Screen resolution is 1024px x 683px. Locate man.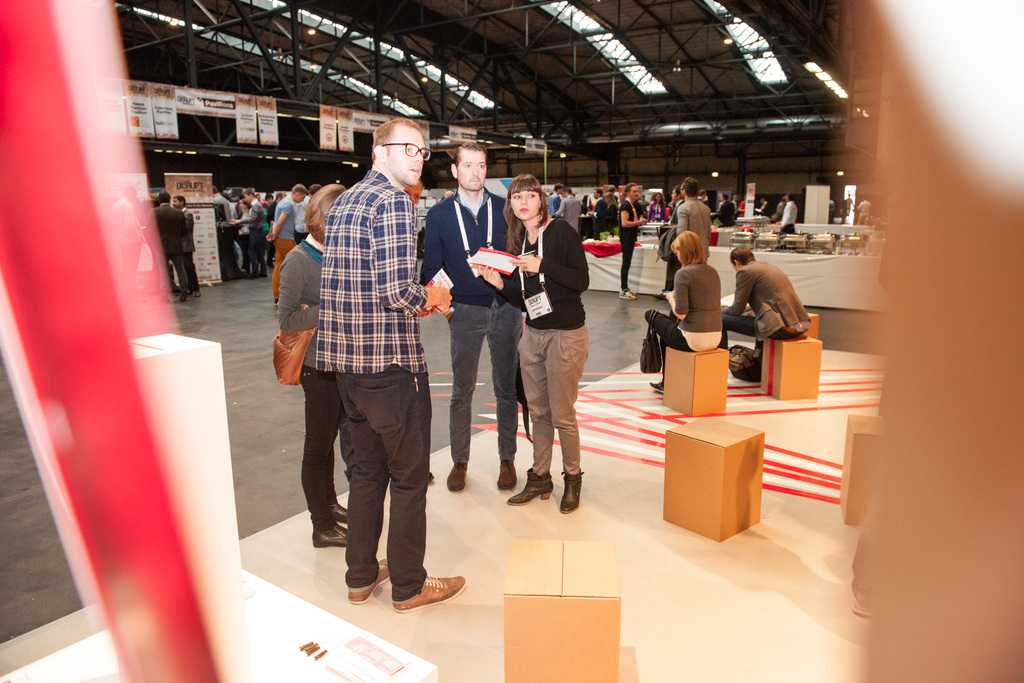
l=675, t=176, r=712, b=261.
